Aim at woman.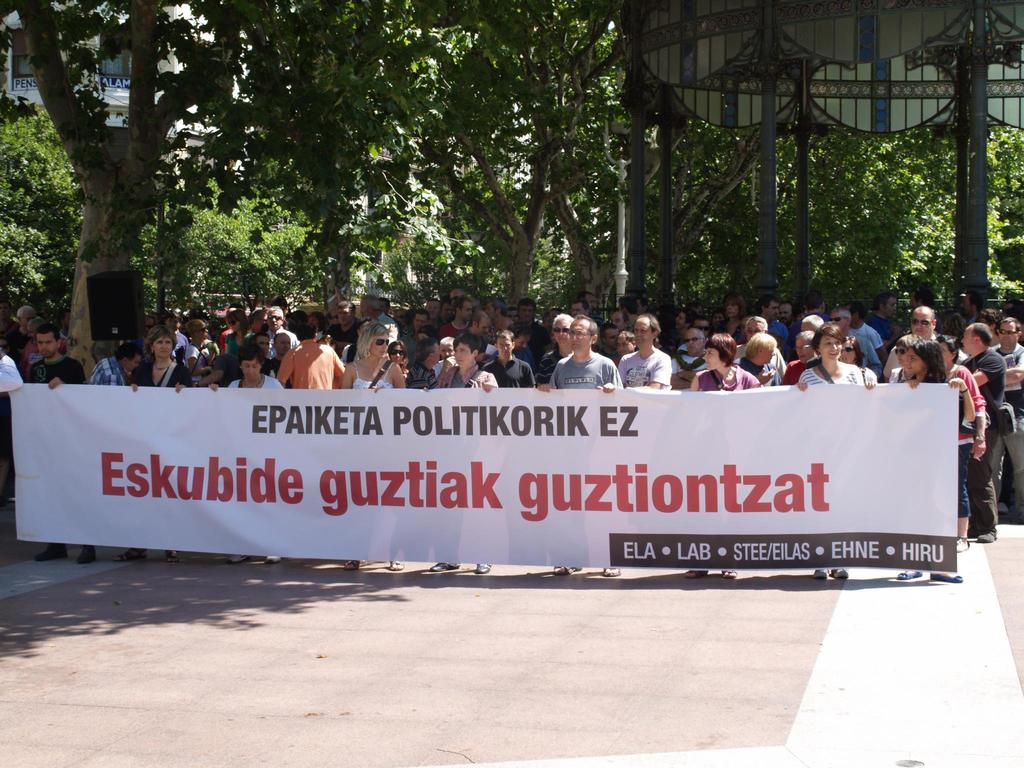
Aimed at (340, 320, 405, 392).
